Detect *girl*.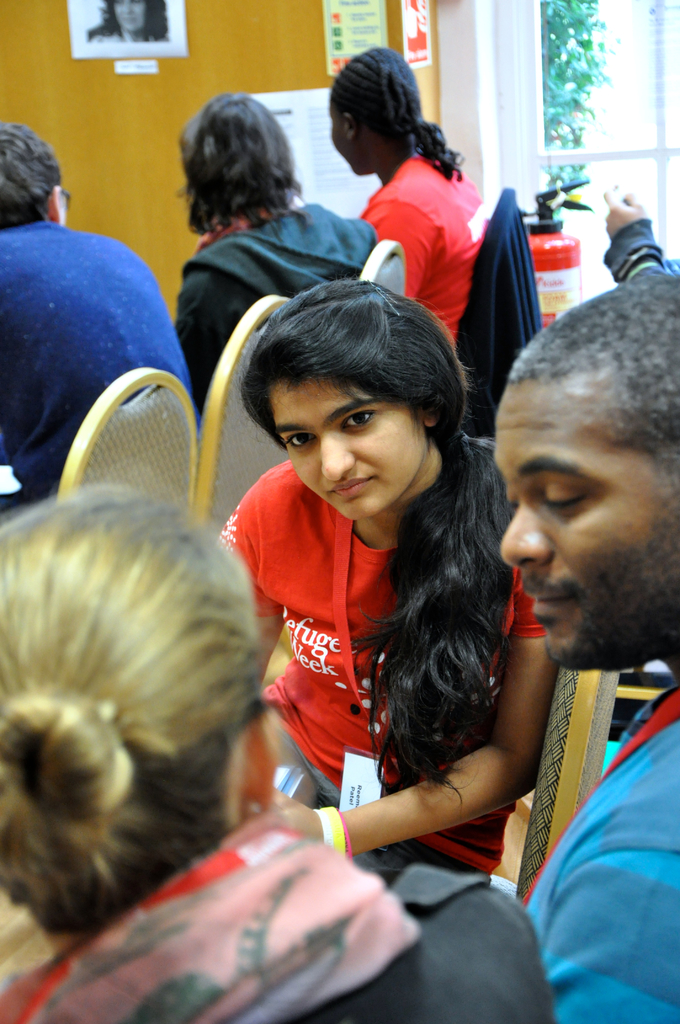
Detected at (left=213, top=272, right=565, bottom=883).
